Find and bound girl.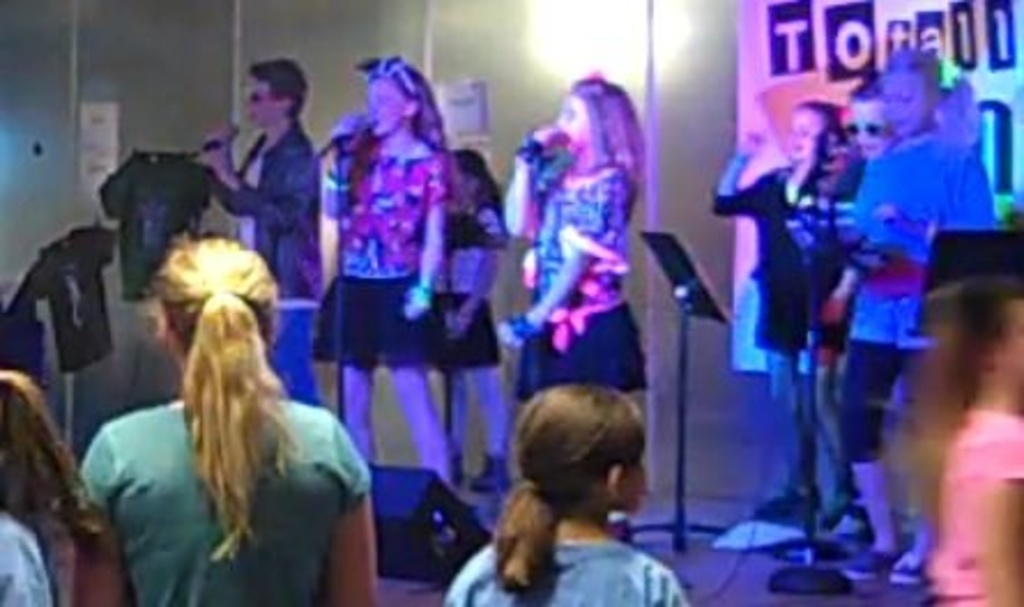
Bound: select_region(0, 370, 113, 605).
